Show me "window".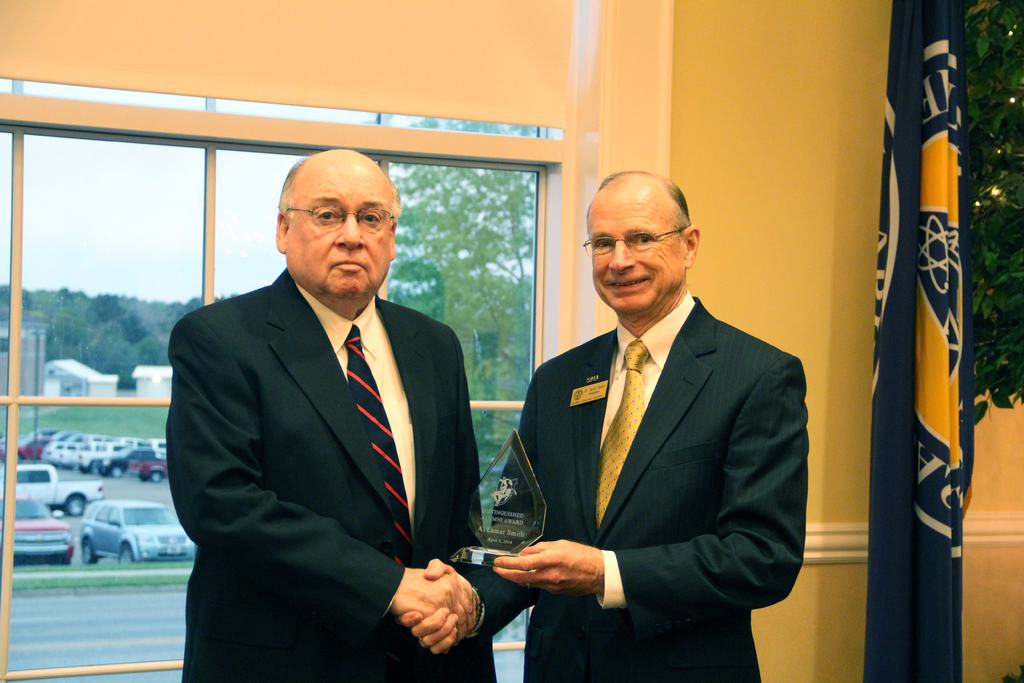
"window" is here: box=[0, 133, 532, 567].
